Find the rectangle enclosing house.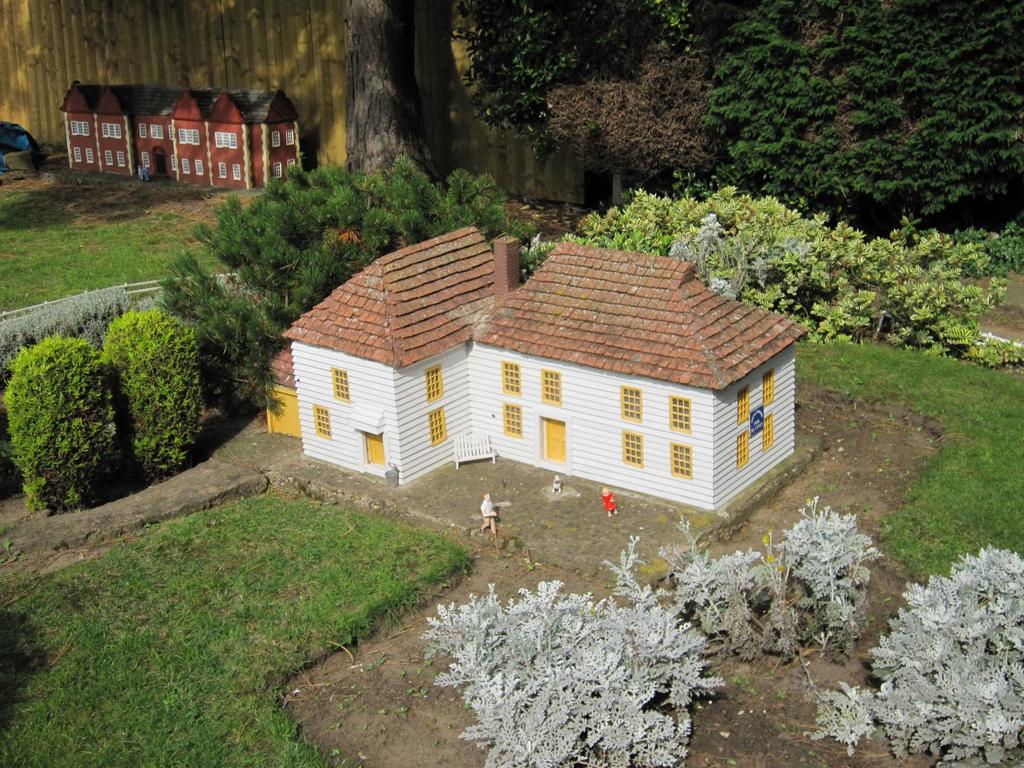
rect(263, 224, 813, 514).
